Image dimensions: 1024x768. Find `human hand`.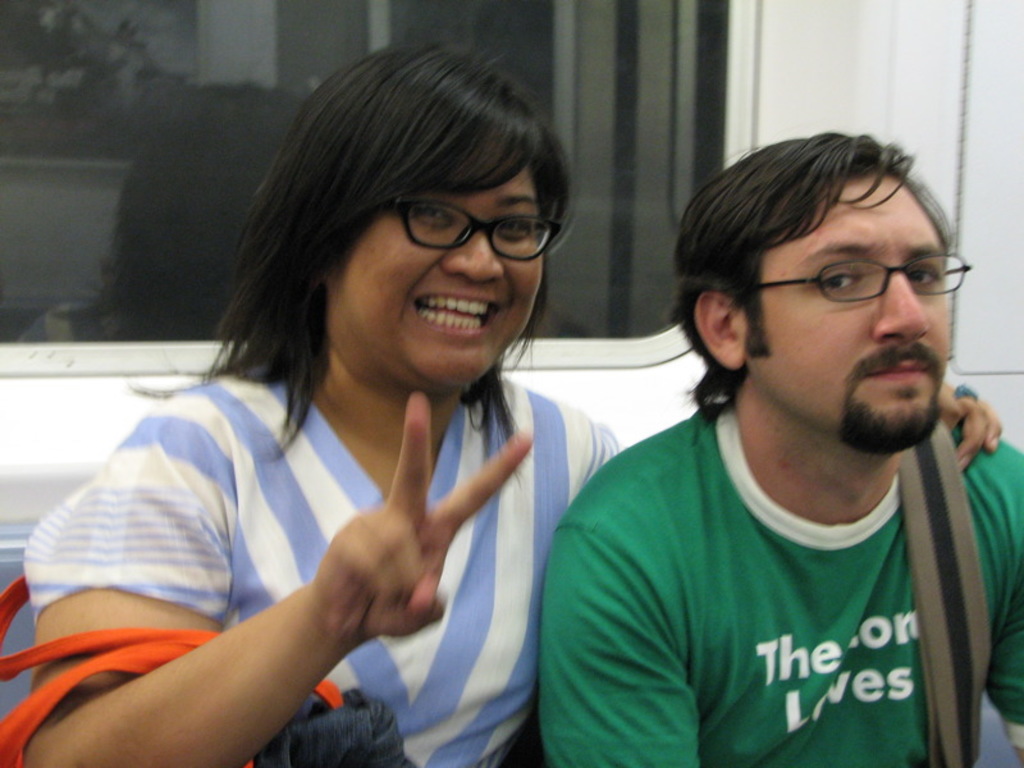
257,430,511,692.
